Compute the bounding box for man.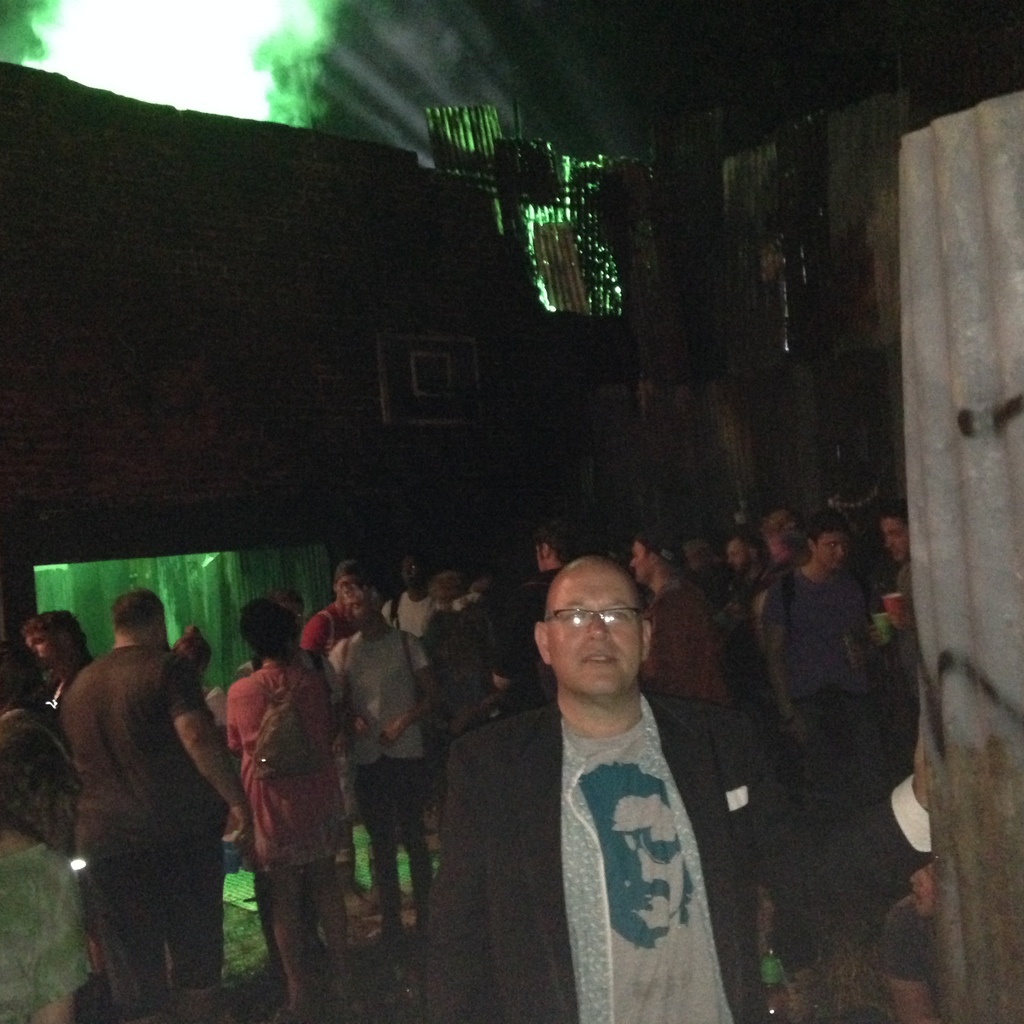
rect(633, 528, 731, 713).
